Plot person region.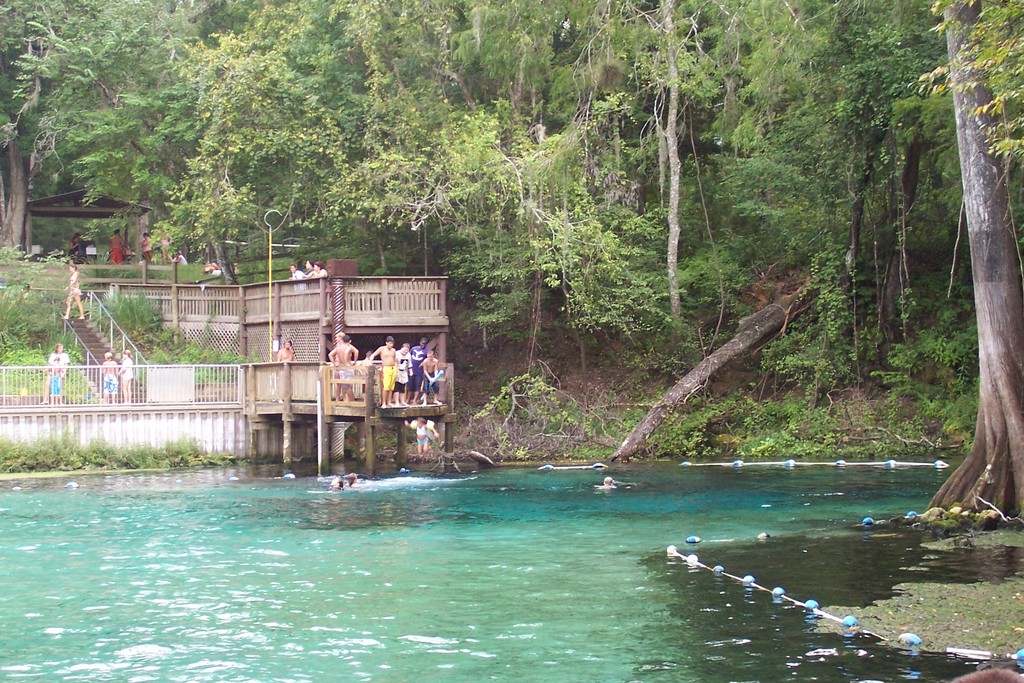
Plotted at [113,227,124,261].
